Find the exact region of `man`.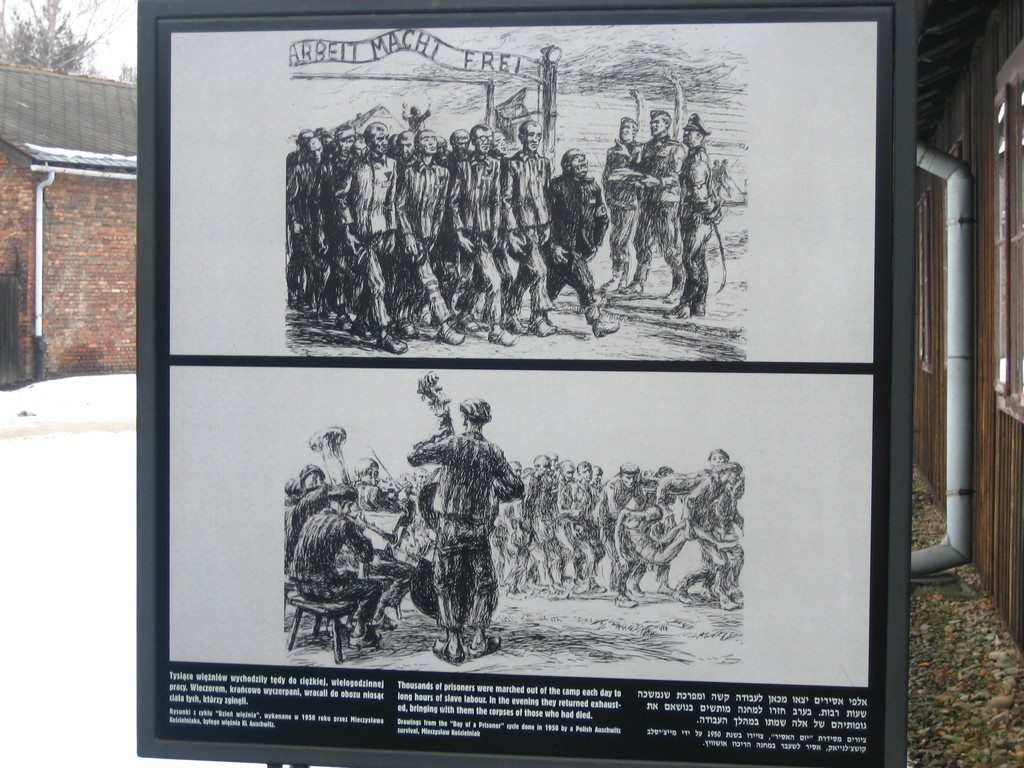
Exact region: bbox(635, 104, 682, 311).
